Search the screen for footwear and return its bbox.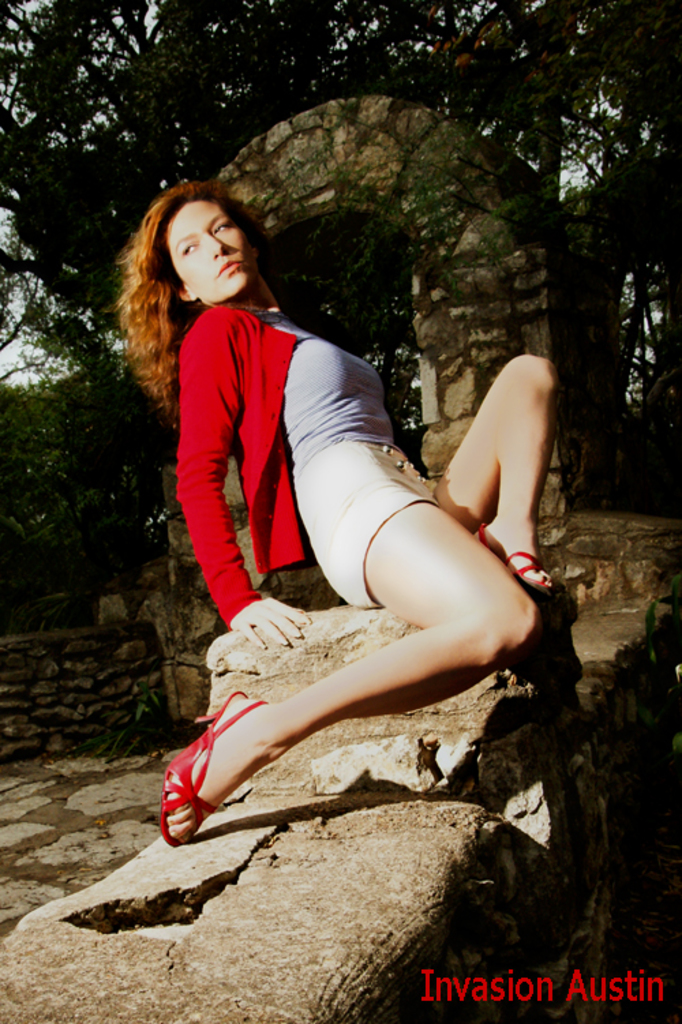
Found: crop(154, 695, 289, 848).
